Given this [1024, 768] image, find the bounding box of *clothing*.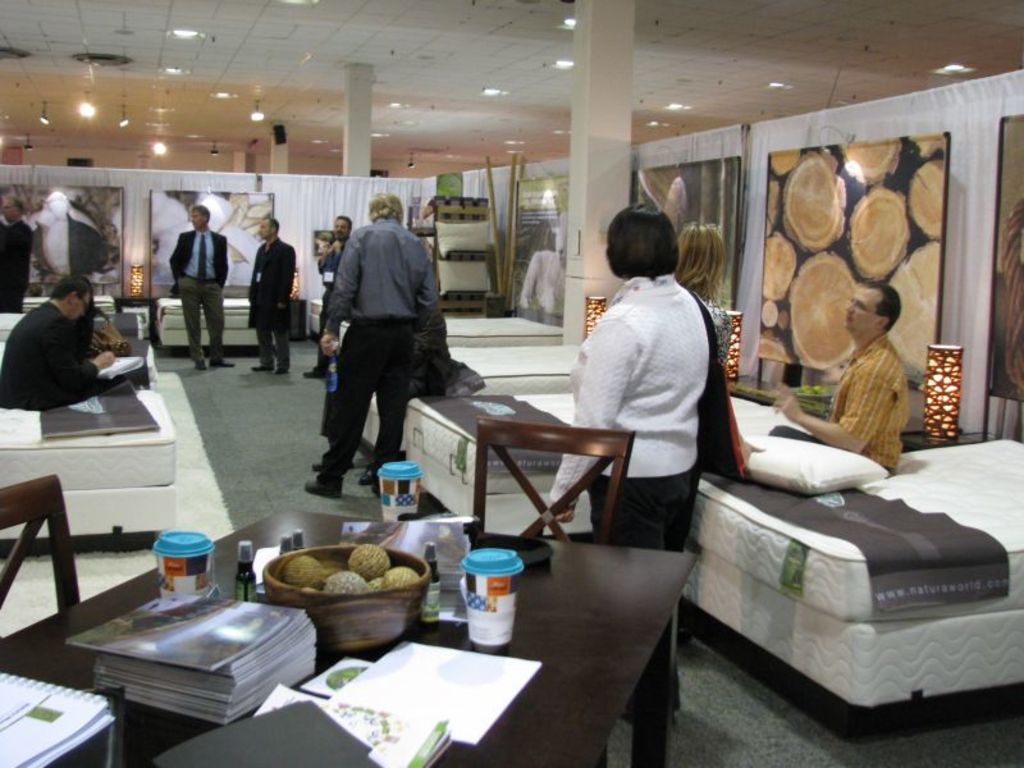
{"x1": 0, "y1": 302, "x2": 97, "y2": 410}.
